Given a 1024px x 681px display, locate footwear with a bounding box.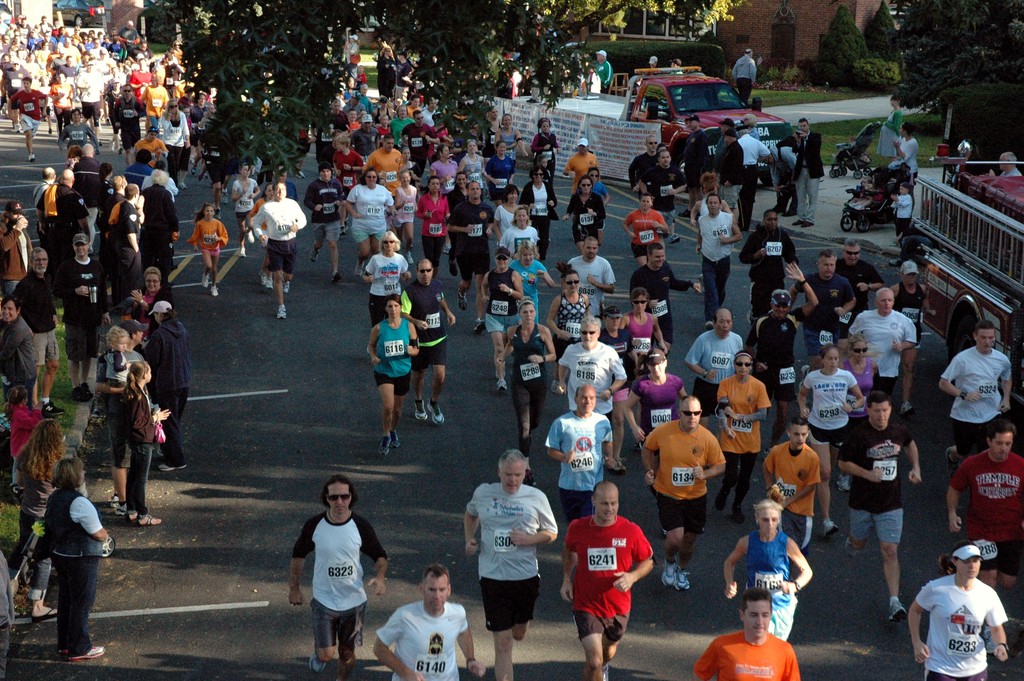
Located: pyautogui.locateOnScreen(701, 317, 717, 327).
